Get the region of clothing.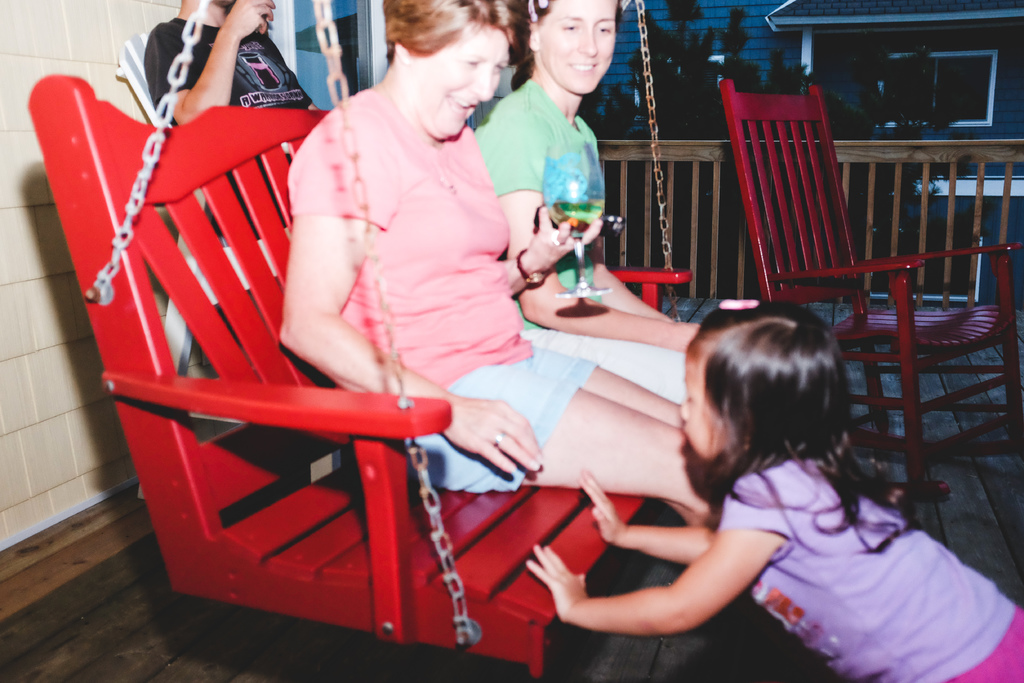
<box>143,9,328,247</box>.
